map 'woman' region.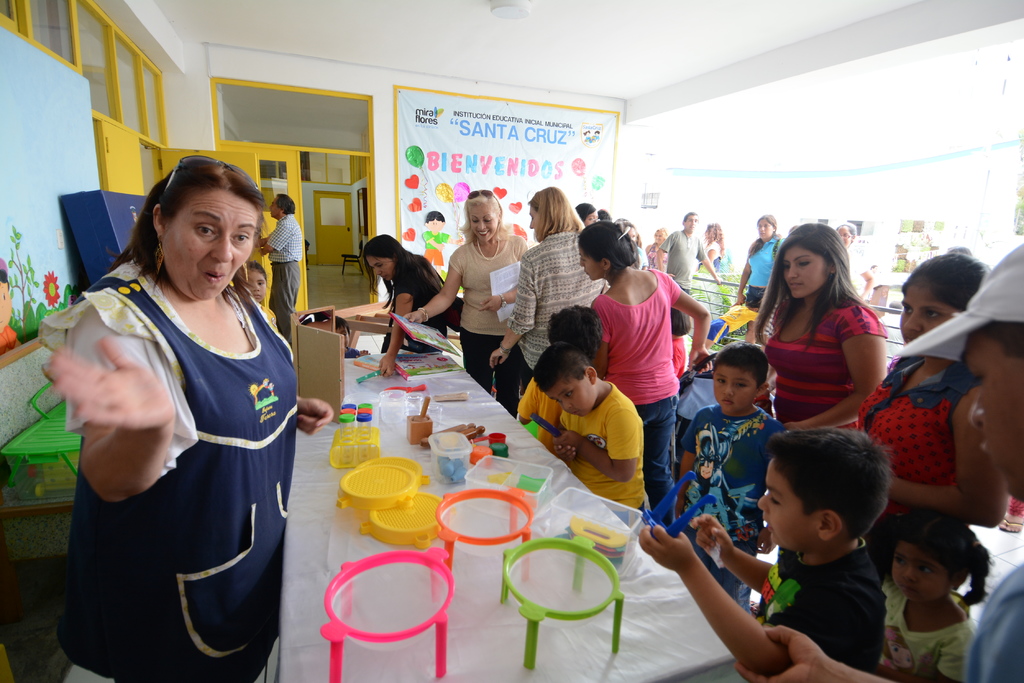
Mapped to Rect(836, 225, 871, 304).
